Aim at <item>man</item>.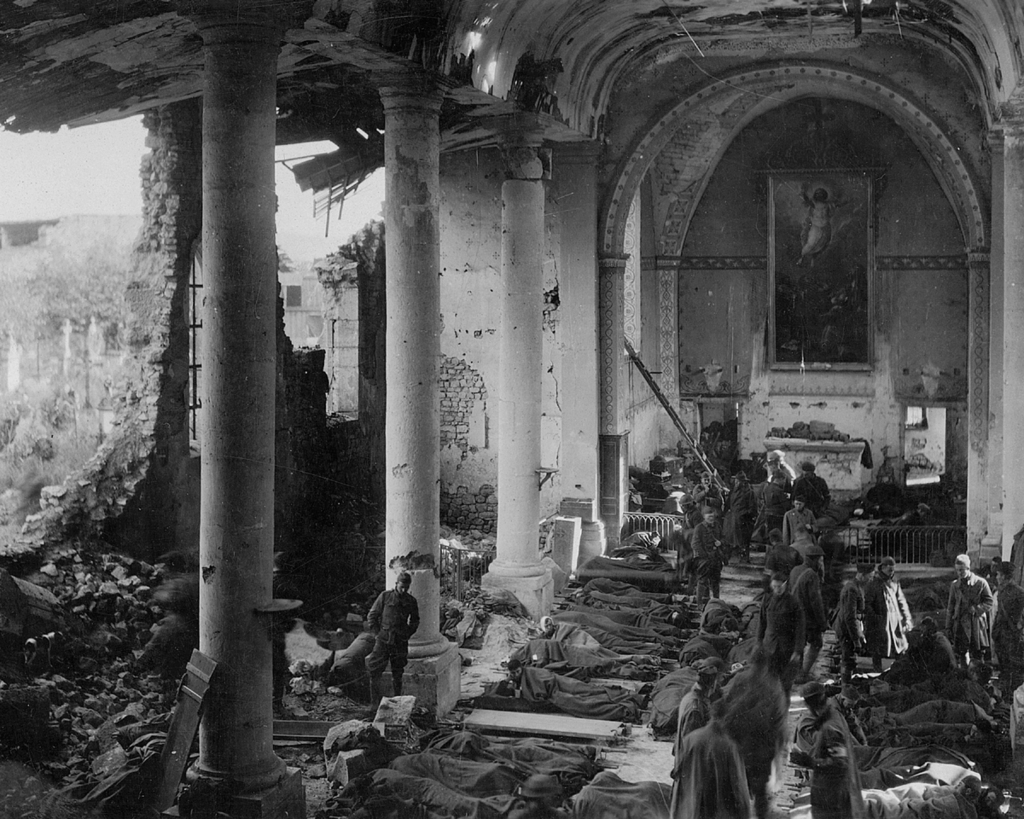
Aimed at pyautogui.locateOnScreen(724, 469, 759, 566).
